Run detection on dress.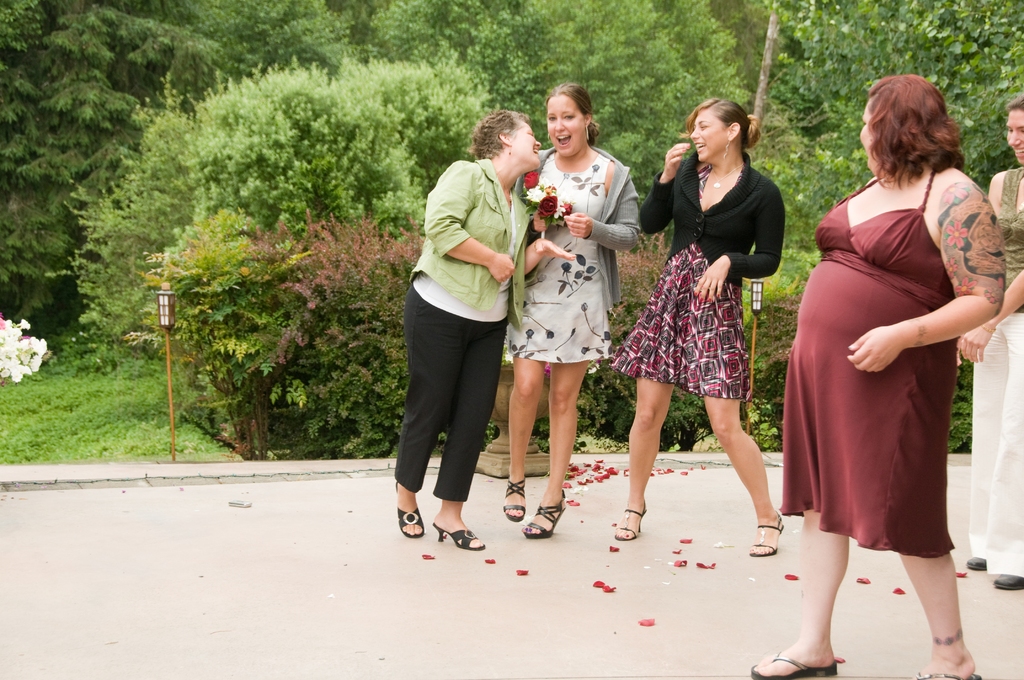
Result: Rect(797, 189, 968, 536).
